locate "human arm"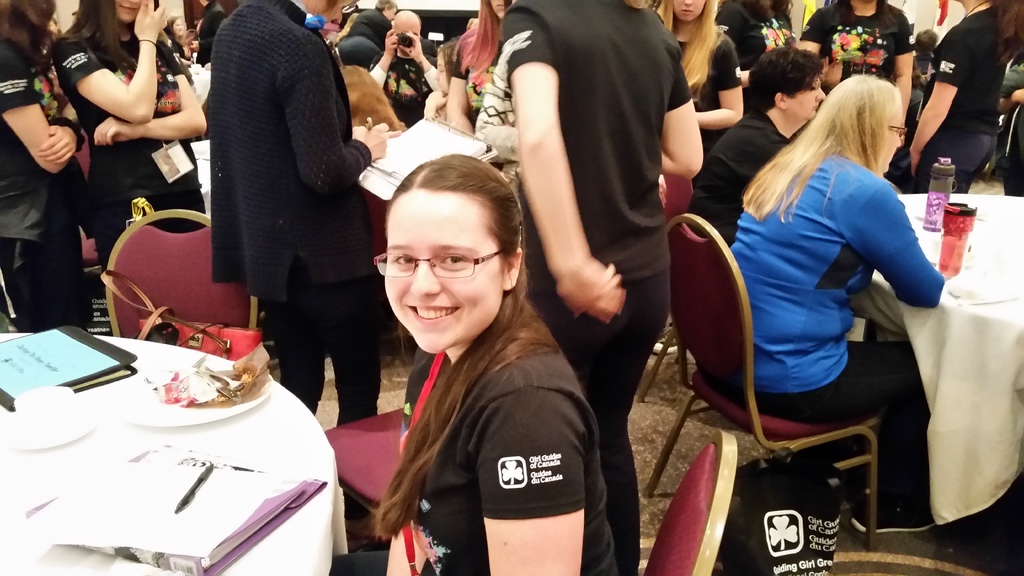
(0, 46, 70, 177)
